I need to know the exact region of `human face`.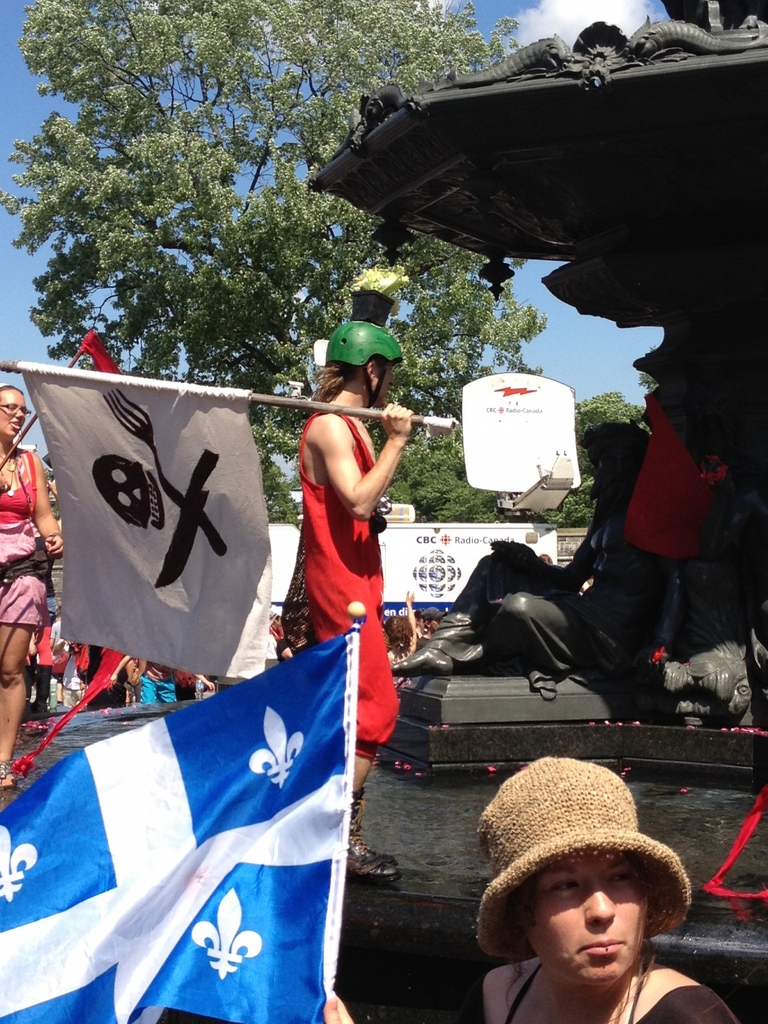
Region: {"left": 527, "top": 844, "right": 653, "bottom": 989}.
